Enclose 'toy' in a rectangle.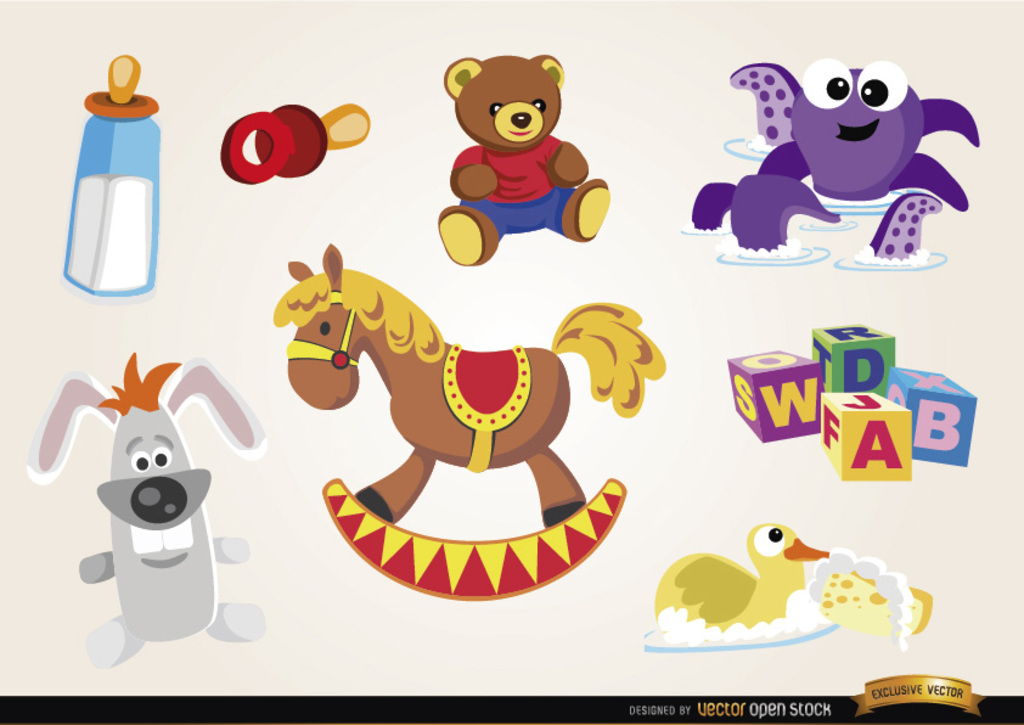
pyautogui.locateOnScreen(895, 364, 974, 468).
